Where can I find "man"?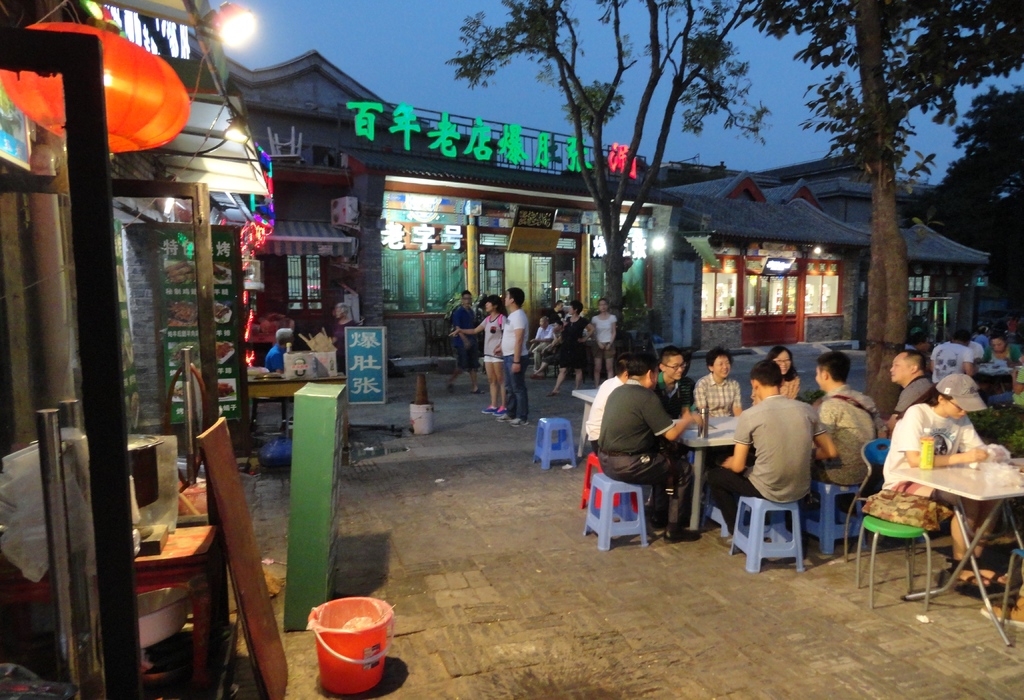
You can find it at l=808, t=353, r=890, b=488.
